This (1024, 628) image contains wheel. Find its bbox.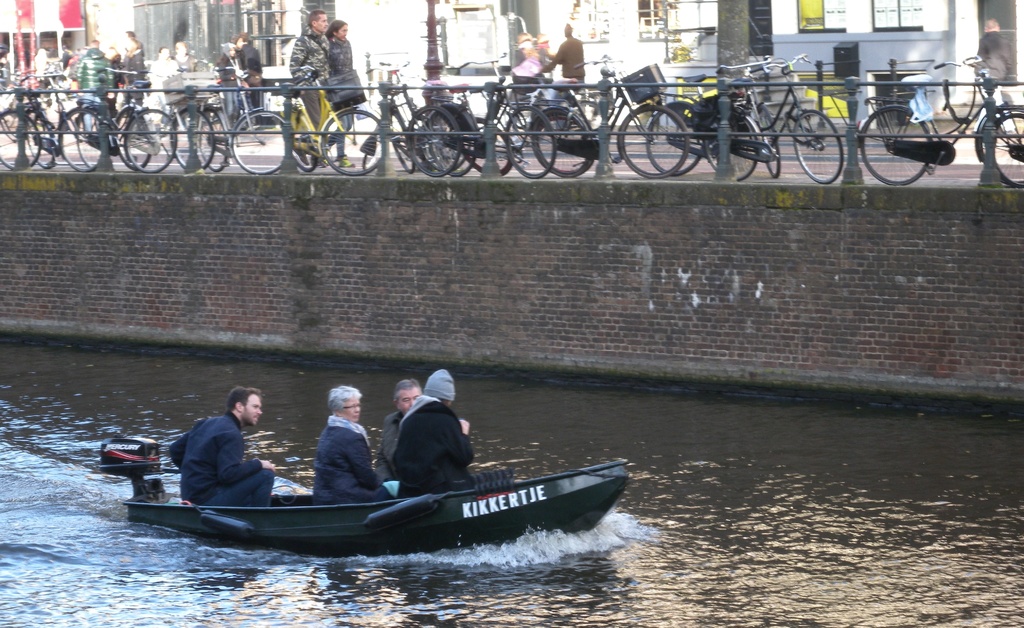
pyautogui.locateOnScreen(230, 110, 285, 174).
